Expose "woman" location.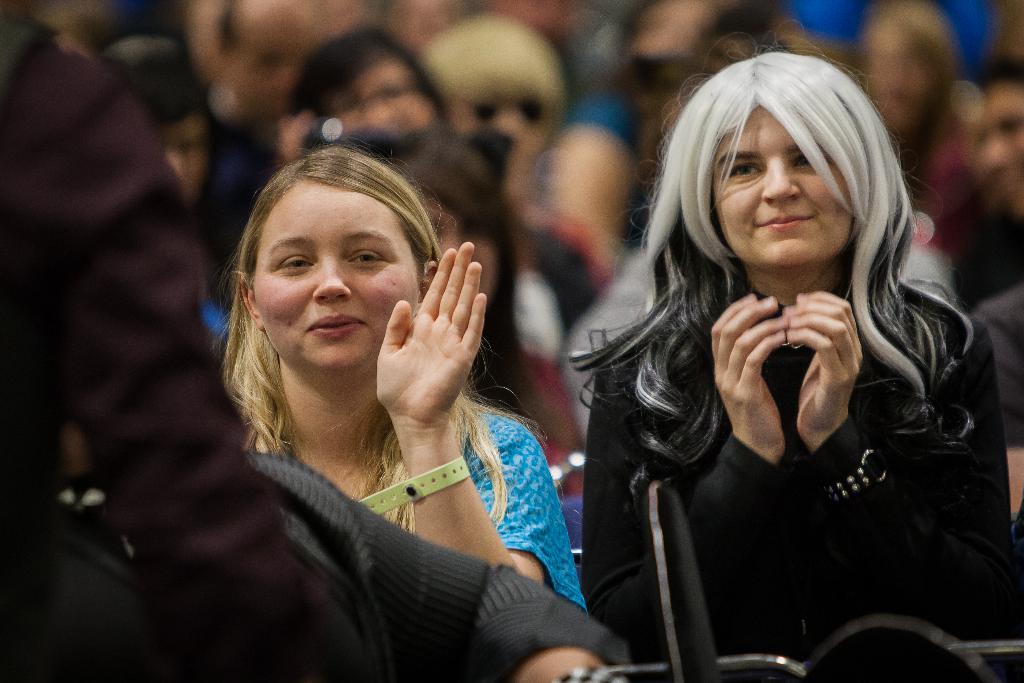
Exposed at (x1=579, y1=21, x2=1006, y2=682).
